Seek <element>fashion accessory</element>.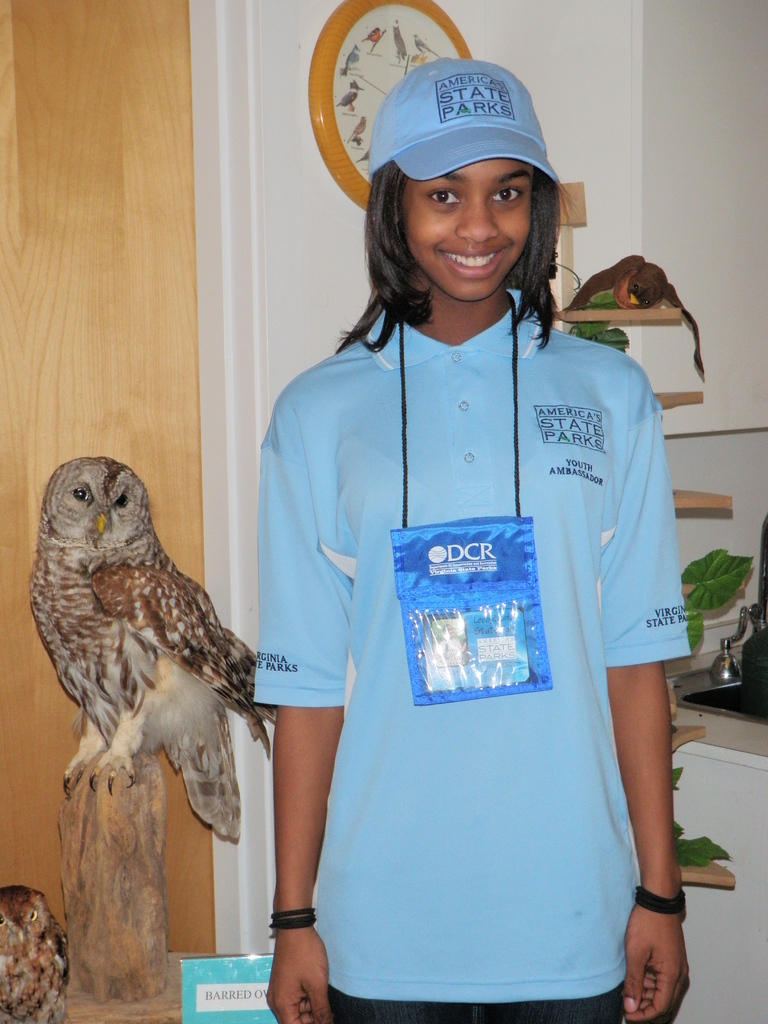
x1=634, y1=884, x2=686, y2=915.
